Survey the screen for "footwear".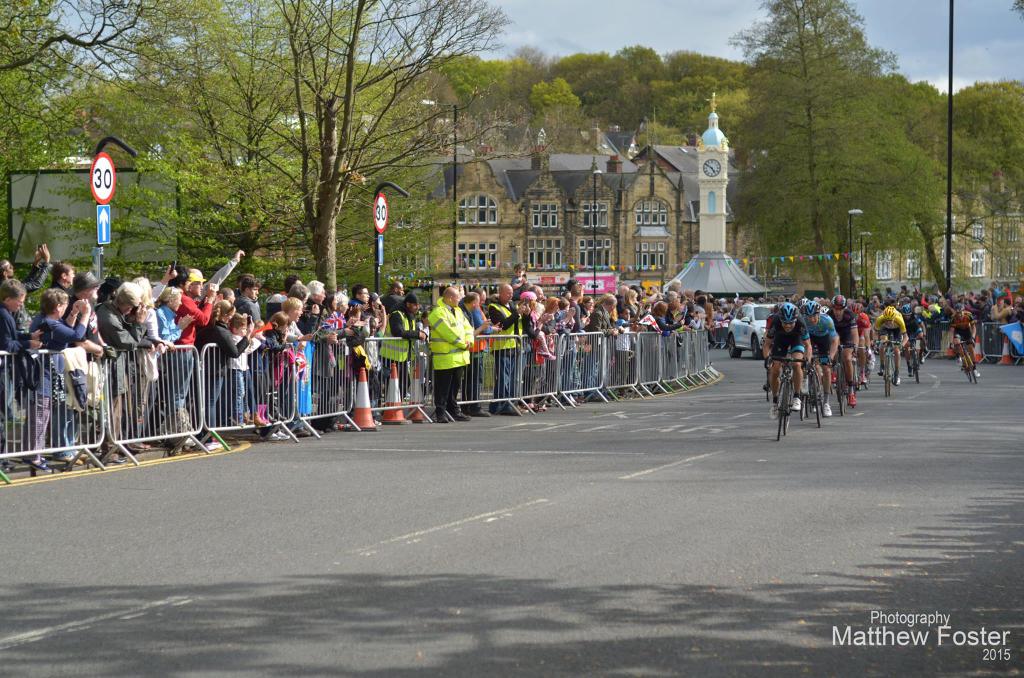
Survey found: 908 365 911 375.
